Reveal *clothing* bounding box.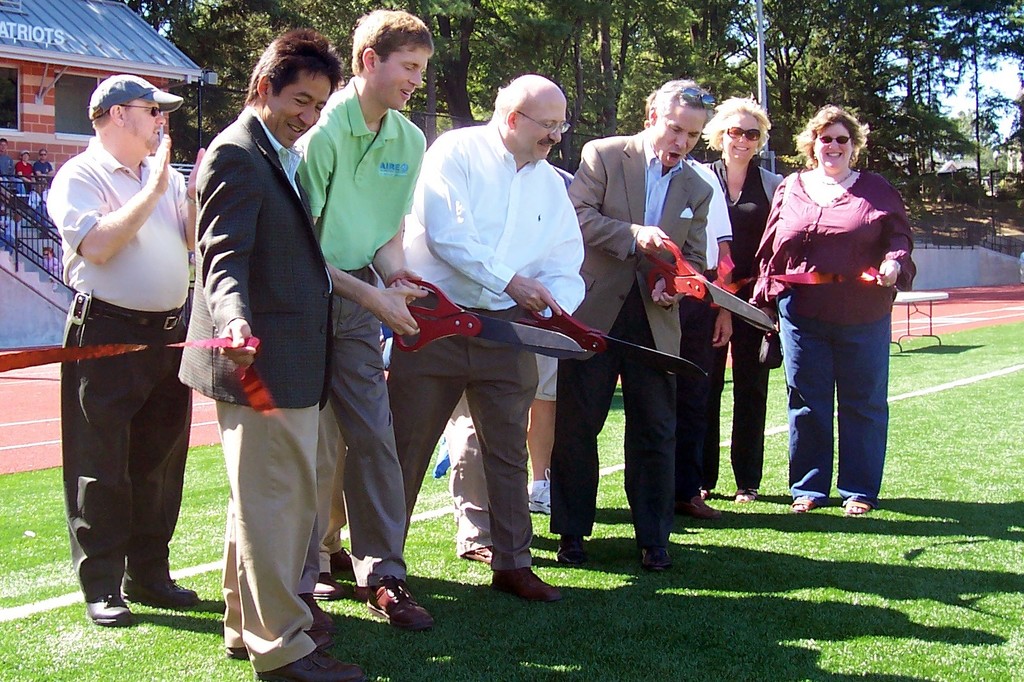
Revealed: x1=774, y1=126, x2=910, y2=483.
